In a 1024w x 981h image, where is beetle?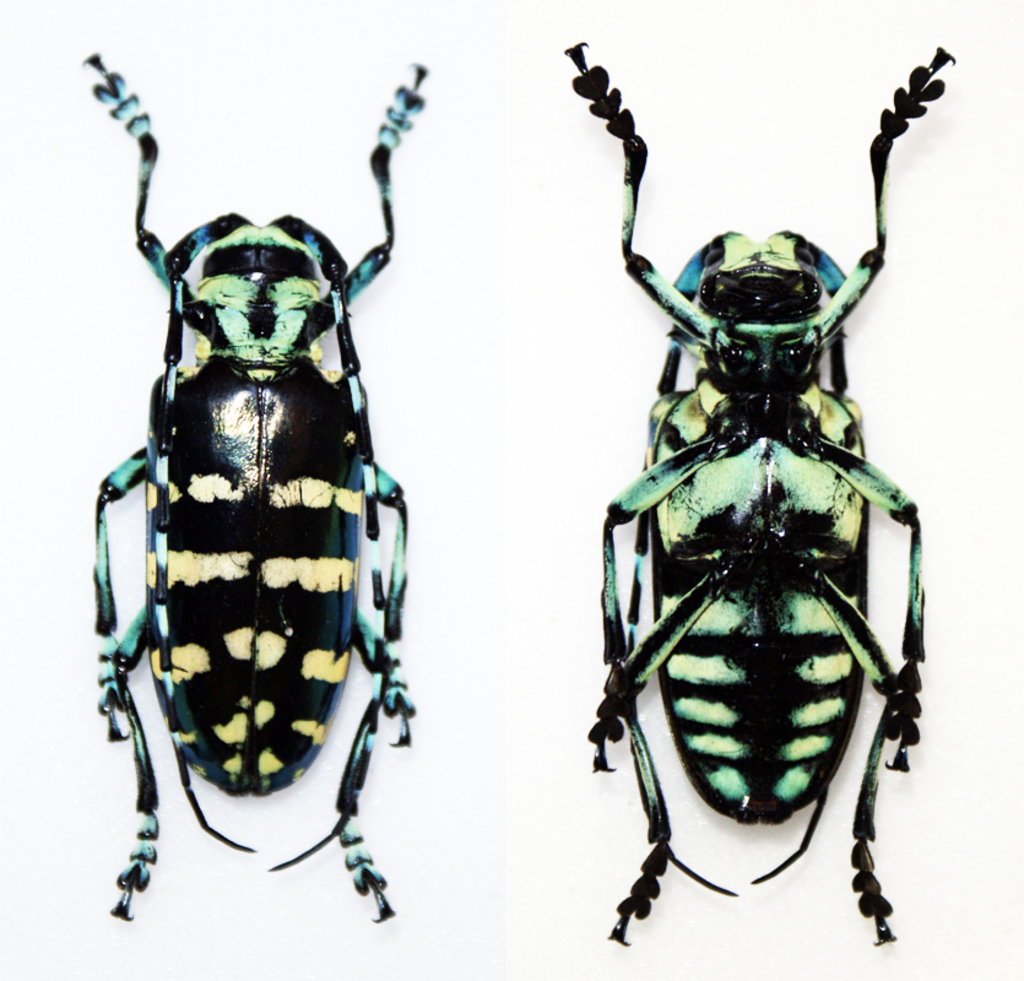
<bbox>86, 61, 435, 929</bbox>.
